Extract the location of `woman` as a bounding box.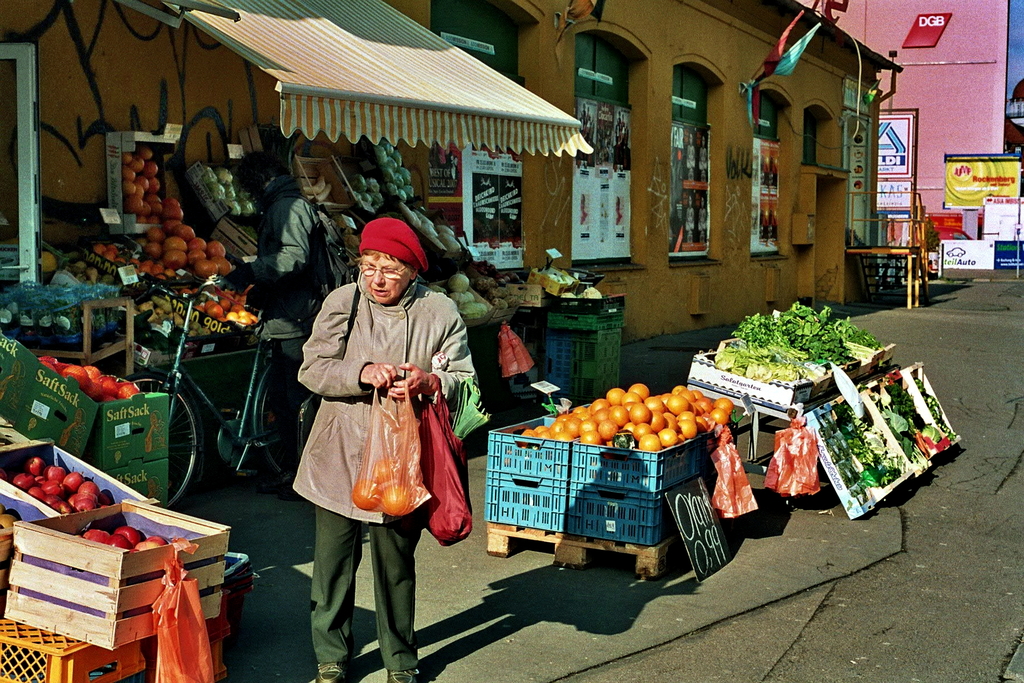
[293,217,458,637].
